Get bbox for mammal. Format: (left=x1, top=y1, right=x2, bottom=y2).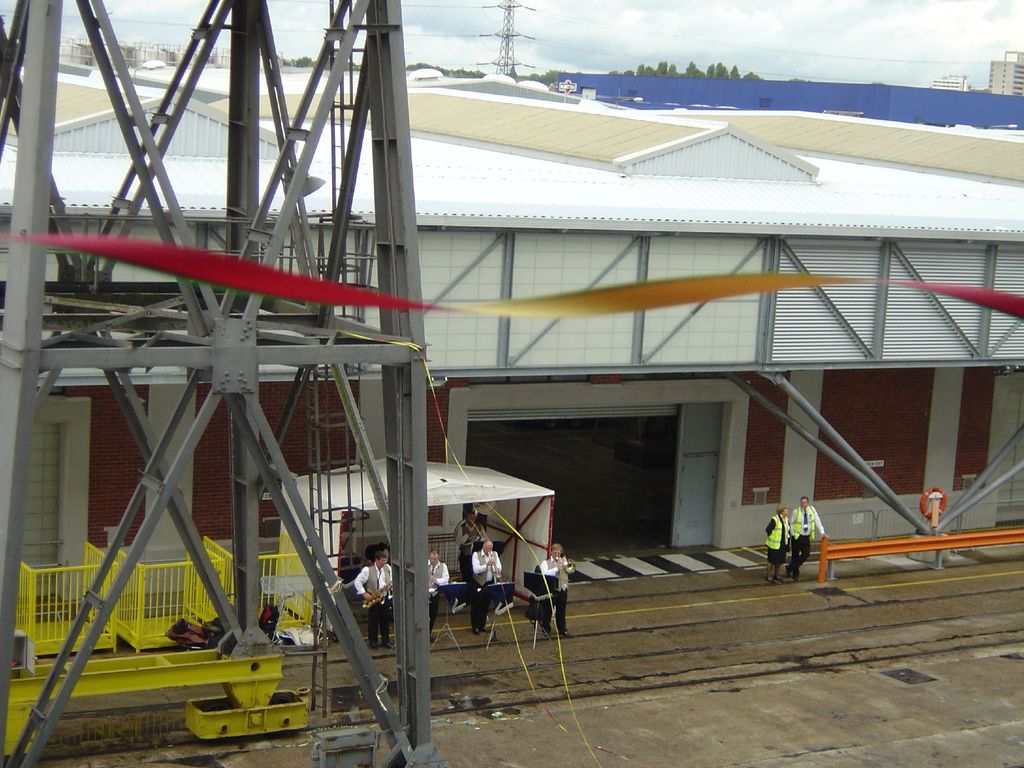
(left=470, top=536, right=505, bottom=633).
